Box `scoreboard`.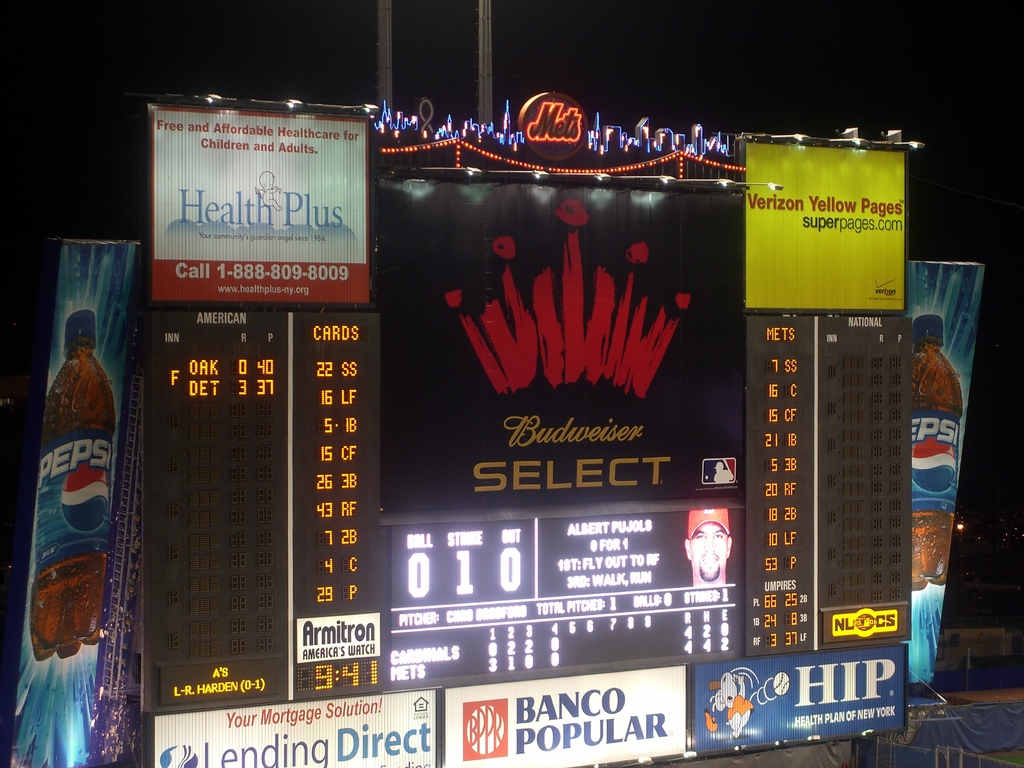
(x1=88, y1=97, x2=915, y2=758).
